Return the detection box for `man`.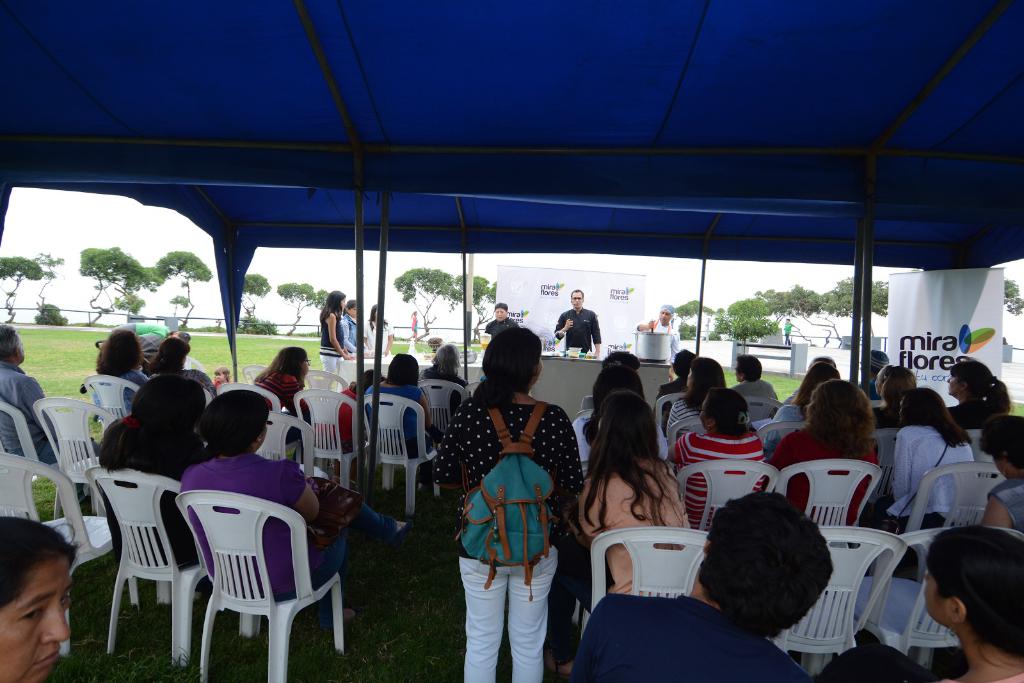
l=552, t=286, r=600, b=355.
